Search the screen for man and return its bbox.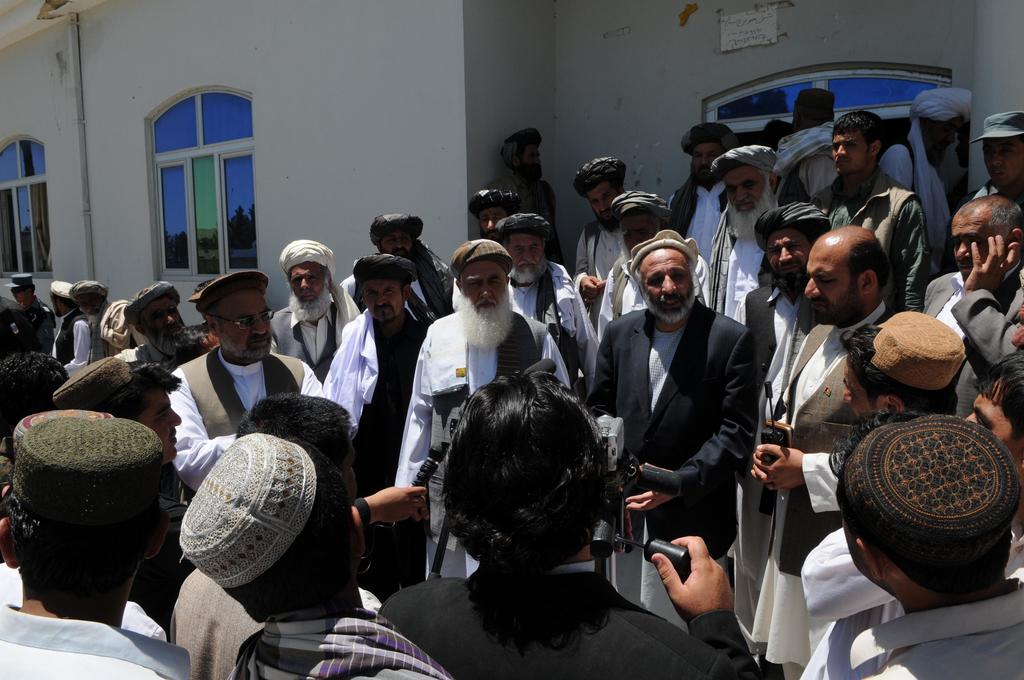
Found: {"x1": 1014, "y1": 307, "x2": 1023, "y2": 355}.
